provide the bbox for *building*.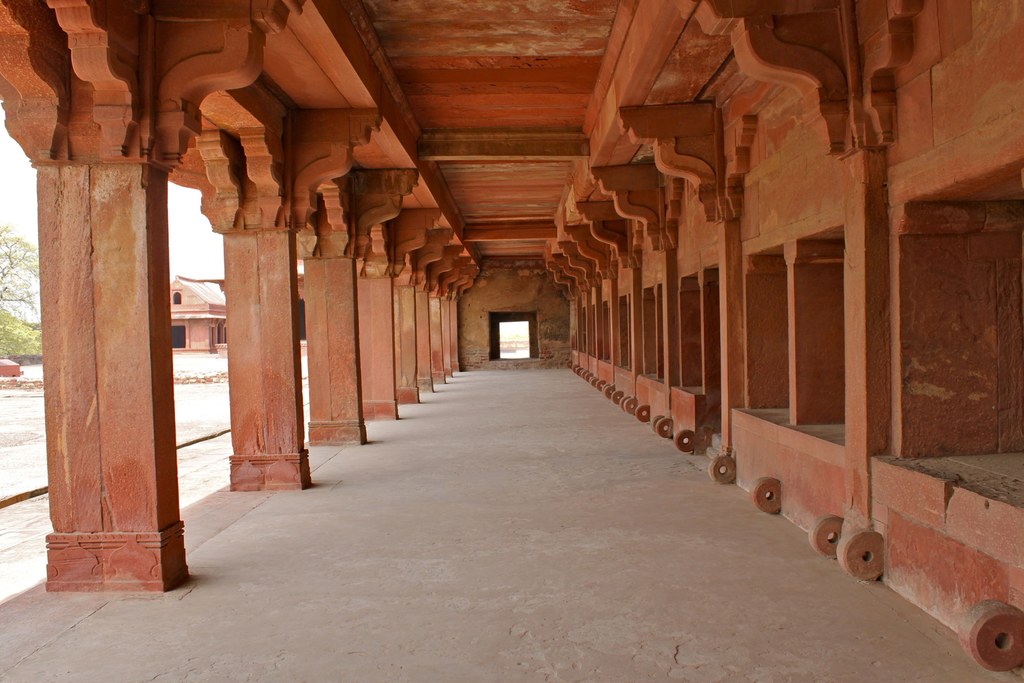
locate(0, 0, 1023, 682).
